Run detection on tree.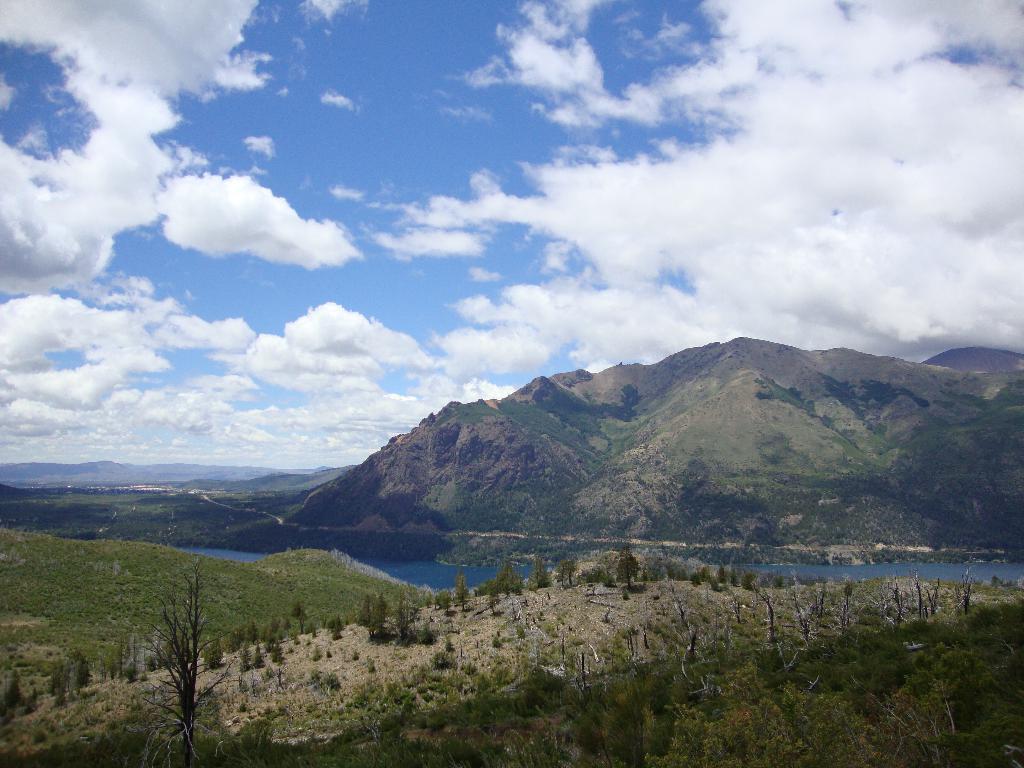
Result: region(271, 643, 287, 661).
